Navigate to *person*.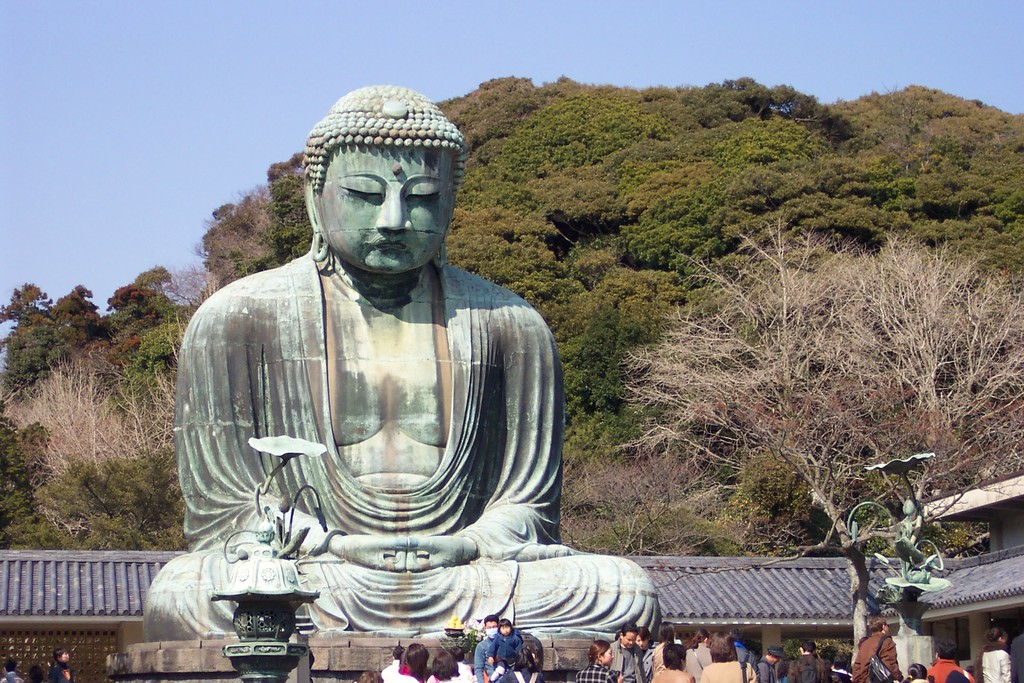
Navigation target: (left=49, top=644, right=75, bottom=682).
